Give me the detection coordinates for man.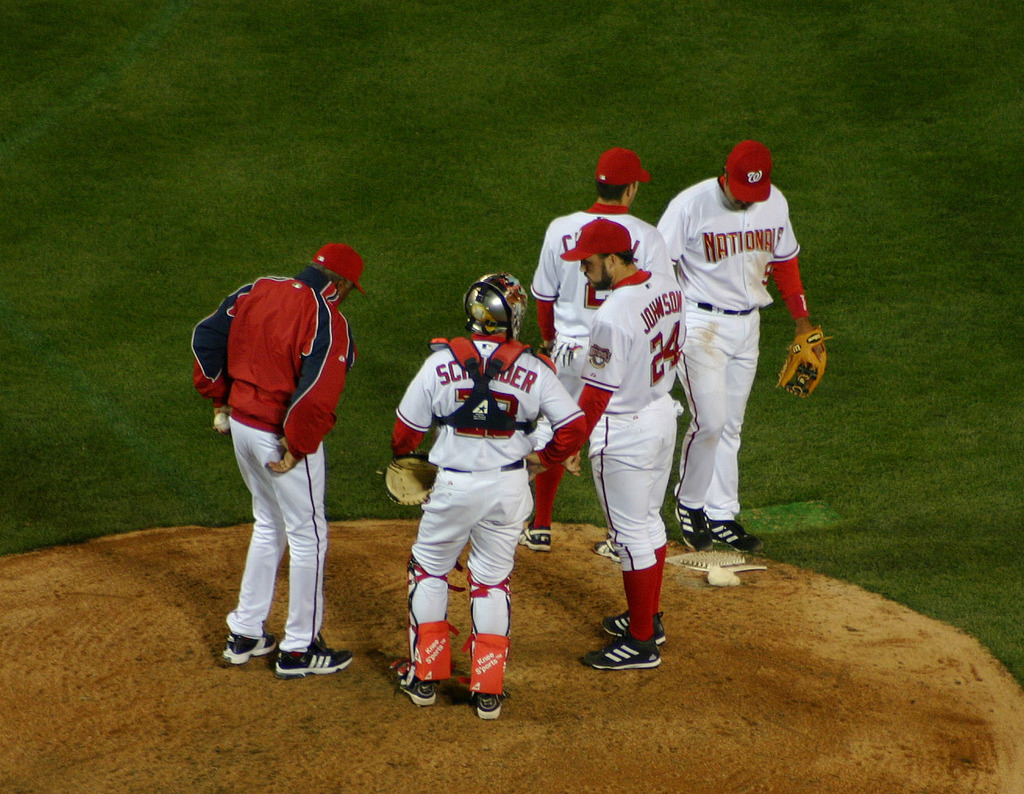
l=380, t=274, r=590, b=721.
